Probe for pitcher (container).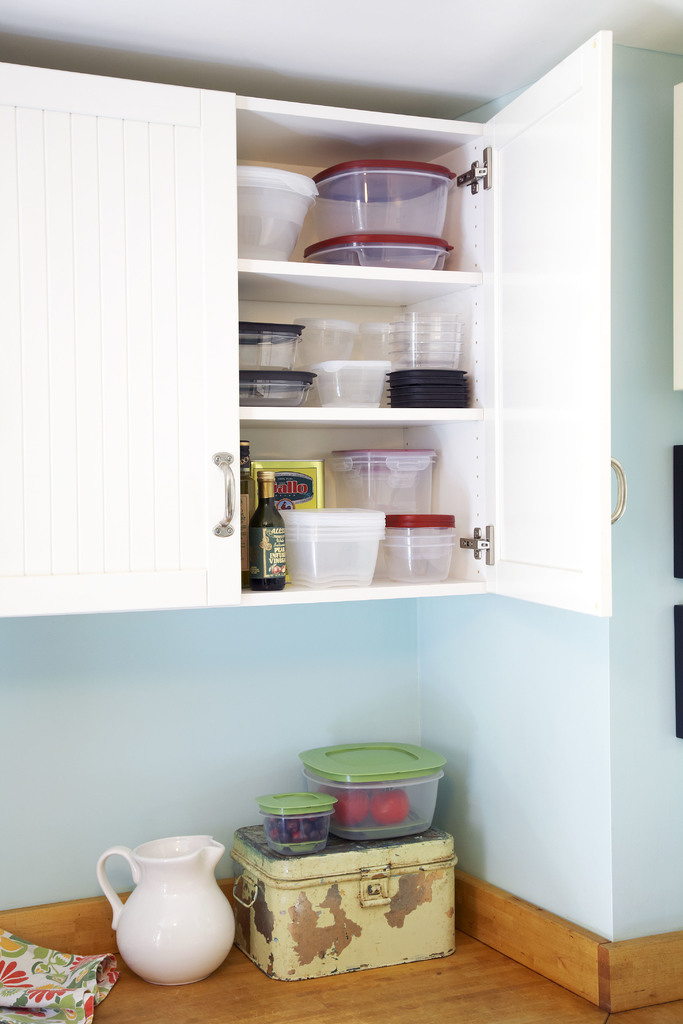
Probe result: bbox=(95, 836, 235, 986).
